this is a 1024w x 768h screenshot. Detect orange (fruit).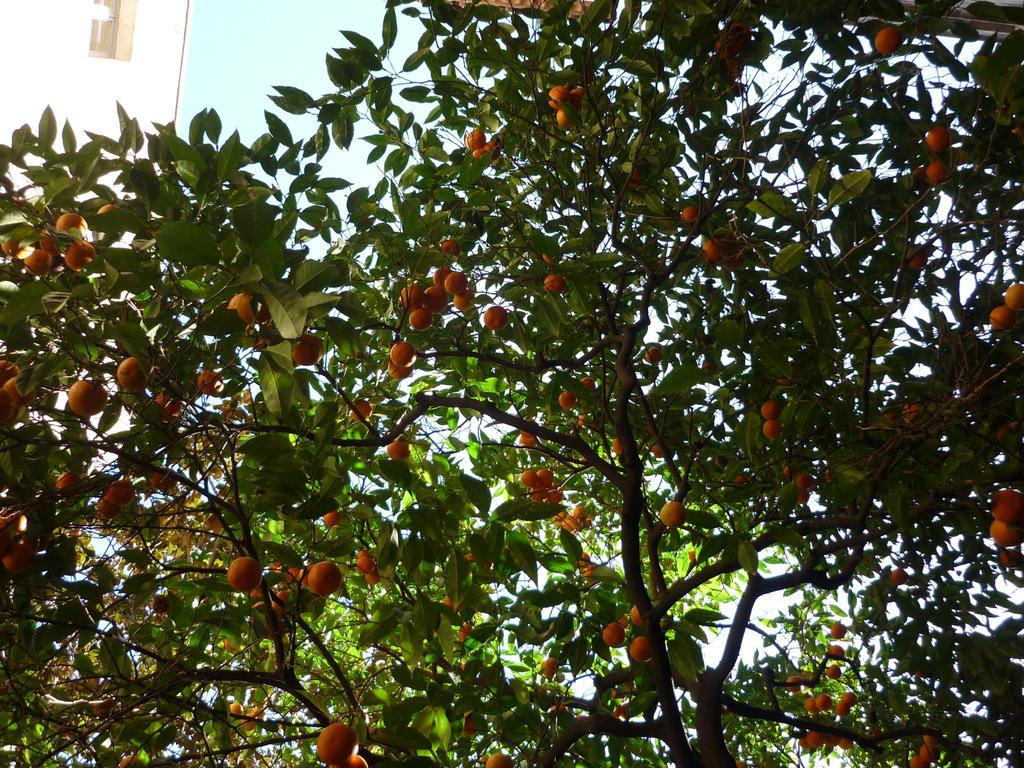
rect(553, 97, 575, 141).
